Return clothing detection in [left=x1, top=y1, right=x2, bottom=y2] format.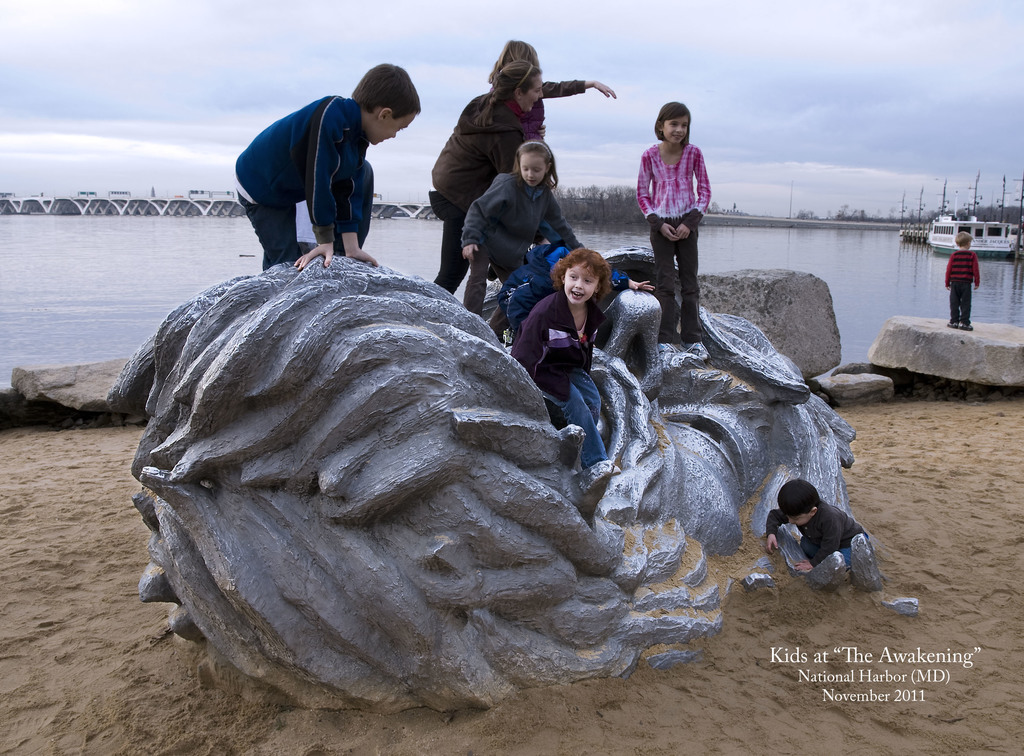
[left=508, top=285, right=607, bottom=465].
